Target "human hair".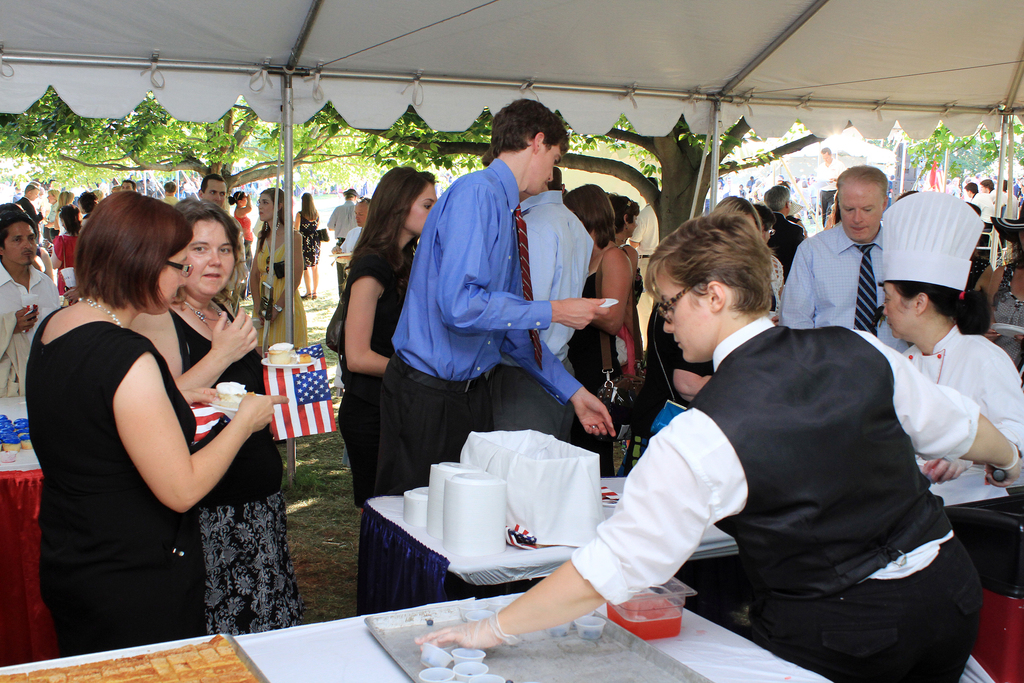
Target region: detection(714, 199, 765, 238).
